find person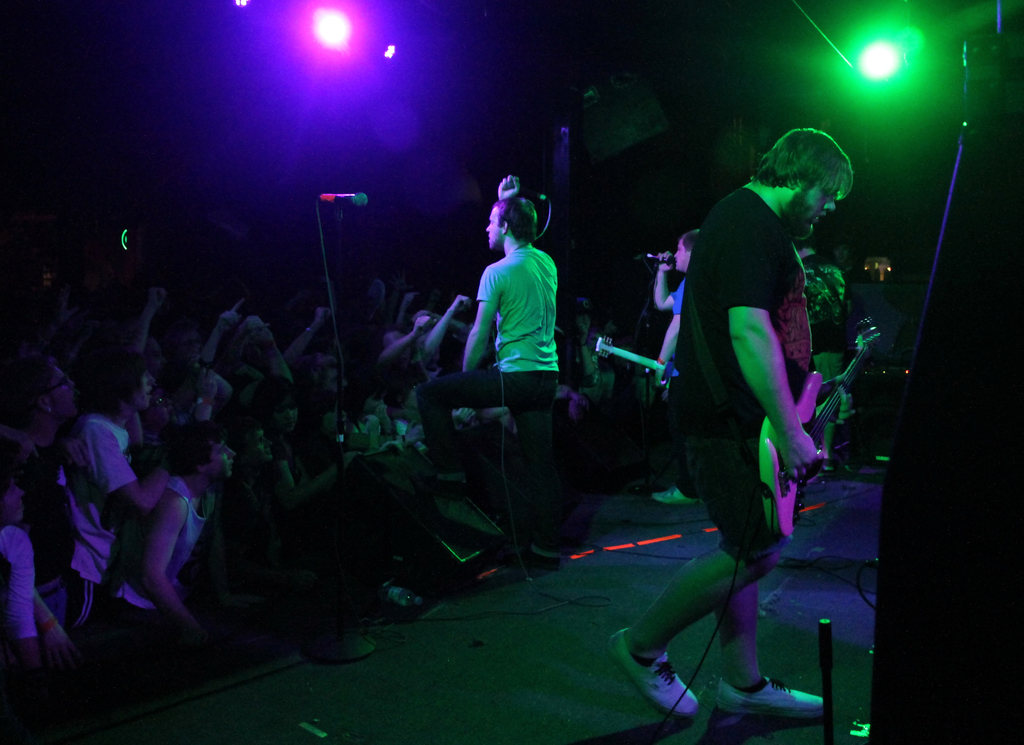
Rect(415, 163, 568, 577)
